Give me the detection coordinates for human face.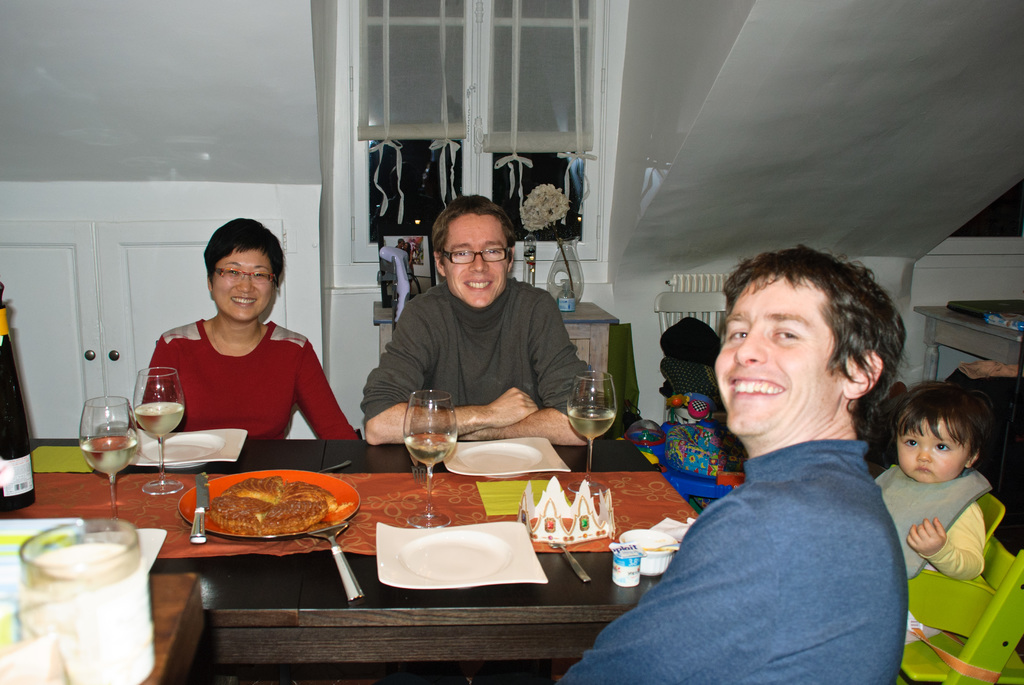
BBox(712, 275, 829, 435).
